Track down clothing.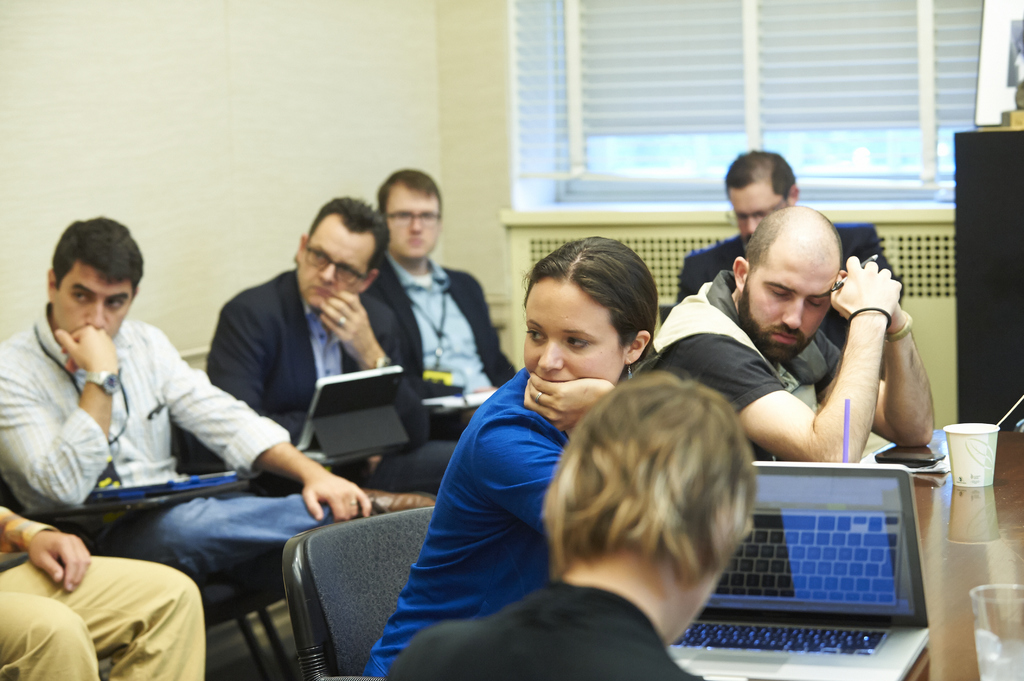
Tracked to box=[0, 298, 304, 532].
